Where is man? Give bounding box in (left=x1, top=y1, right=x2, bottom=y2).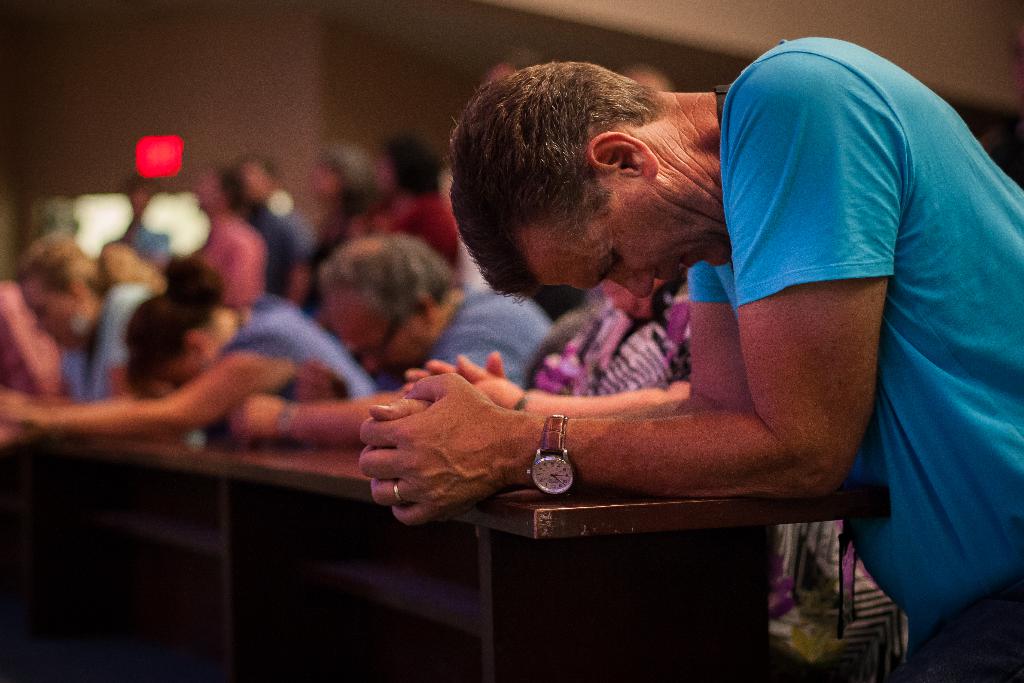
(left=225, top=231, right=564, bottom=452).
